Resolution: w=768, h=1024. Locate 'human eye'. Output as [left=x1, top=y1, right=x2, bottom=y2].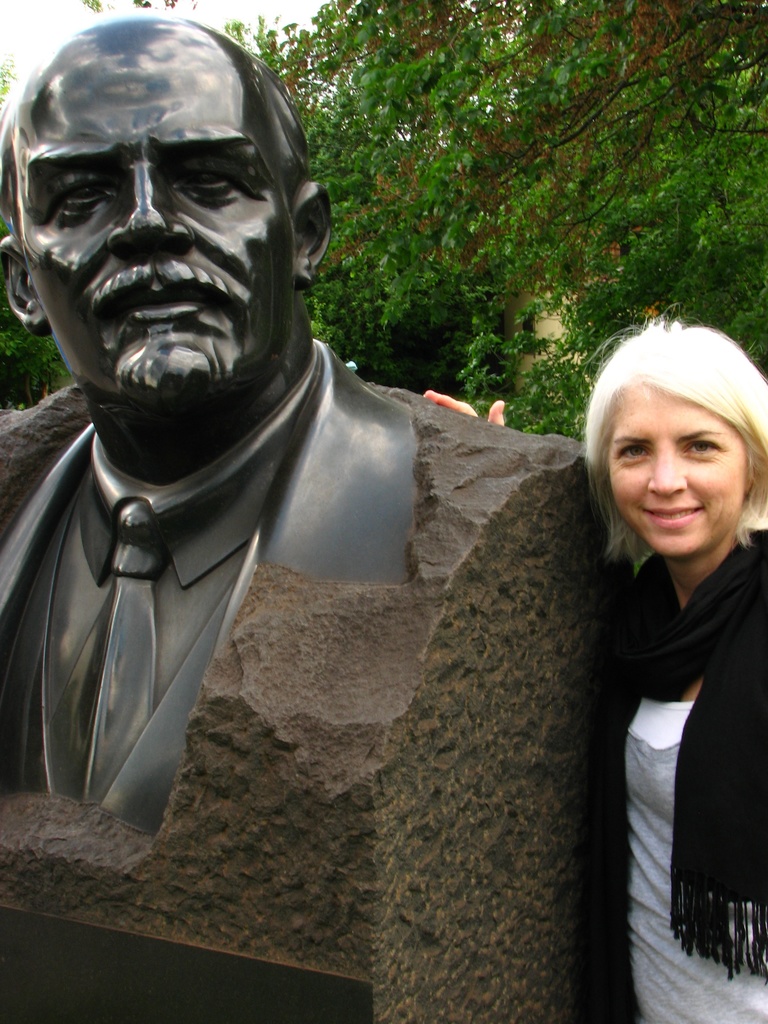
[left=51, top=175, right=119, bottom=211].
